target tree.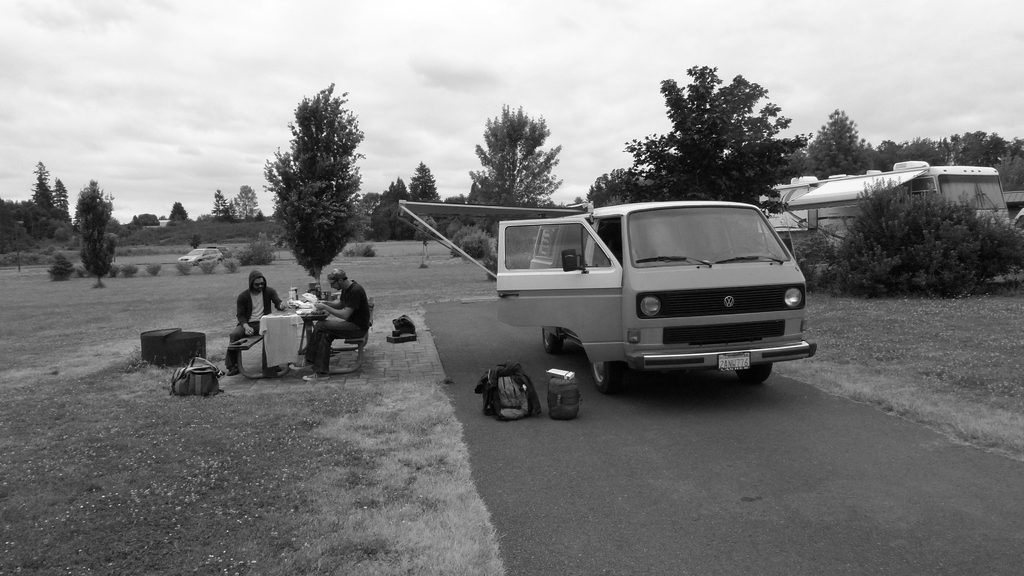
Target region: <region>204, 179, 228, 214</region>.
